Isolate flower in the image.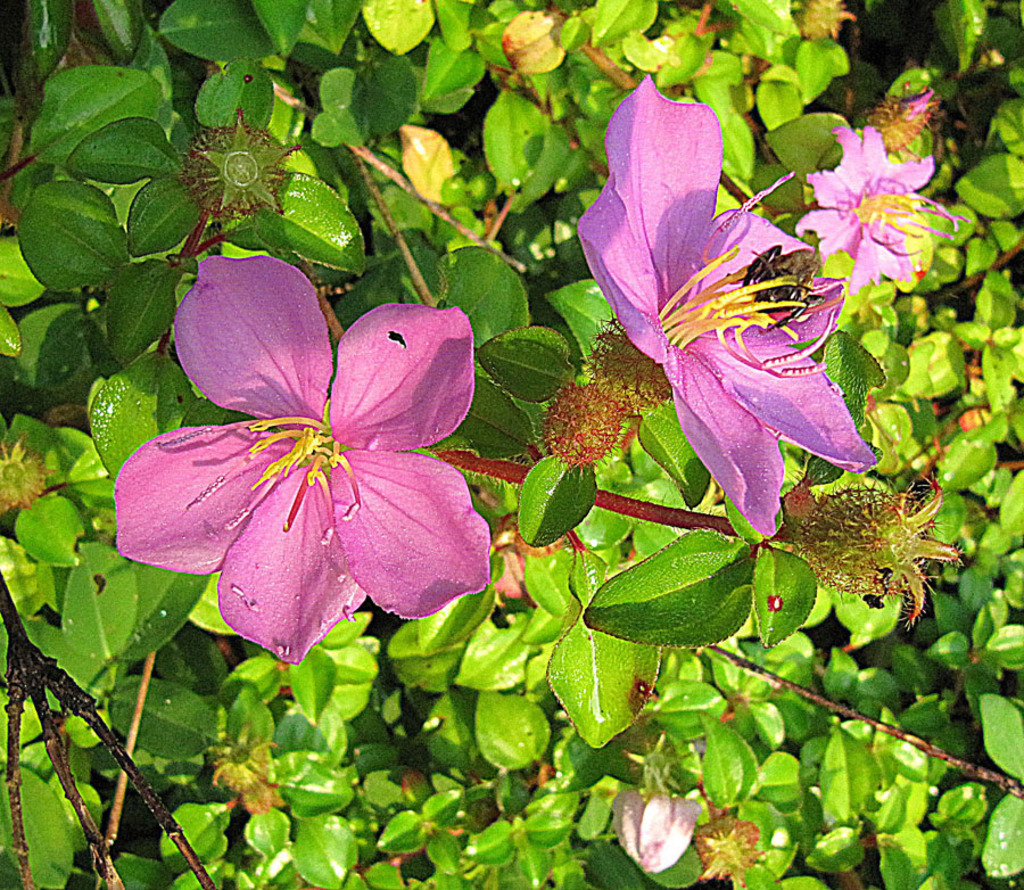
Isolated region: bbox=[176, 107, 299, 214].
